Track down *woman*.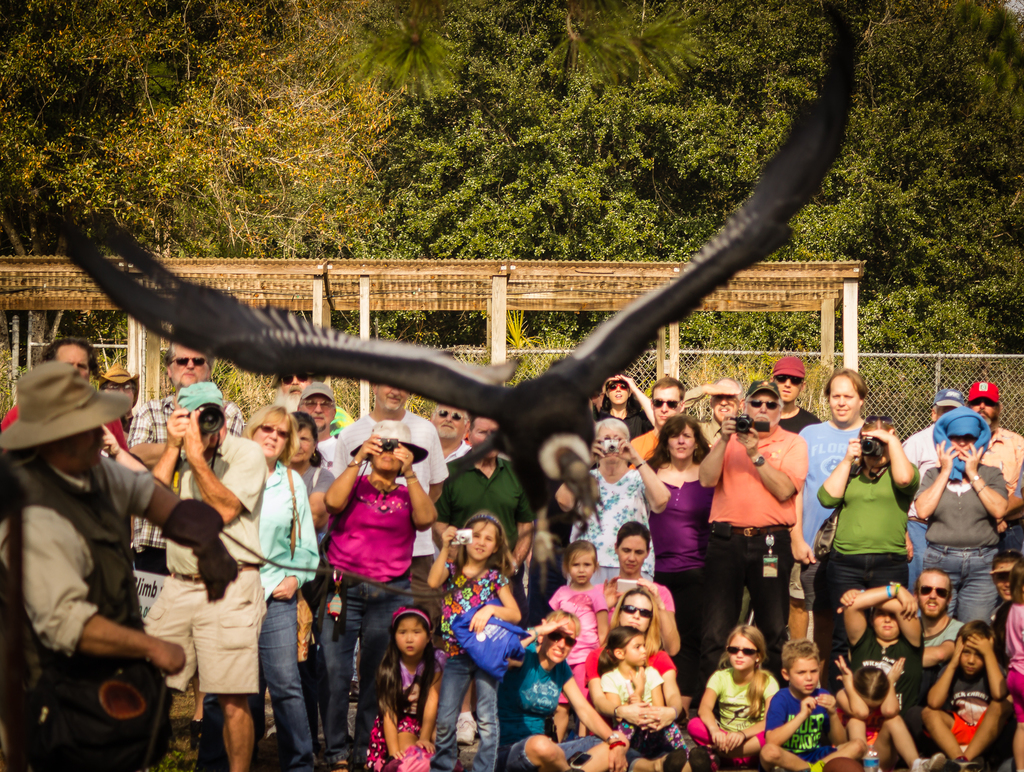
Tracked to detection(281, 405, 343, 770).
